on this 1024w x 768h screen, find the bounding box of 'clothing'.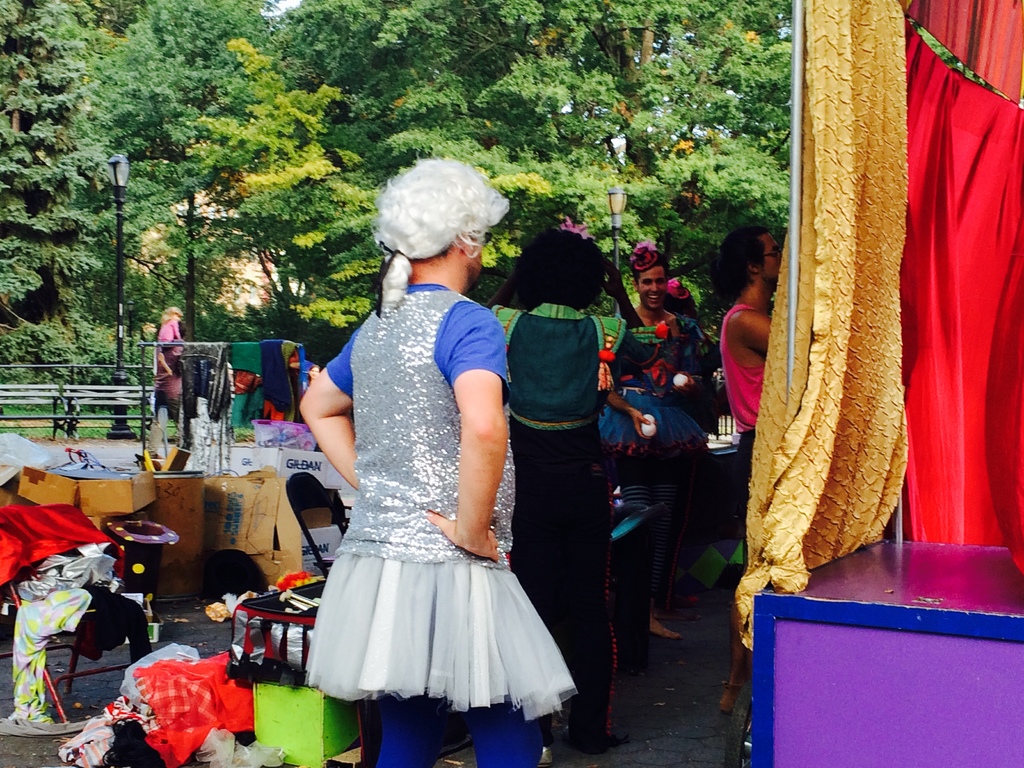
Bounding box: detection(157, 319, 186, 429).
